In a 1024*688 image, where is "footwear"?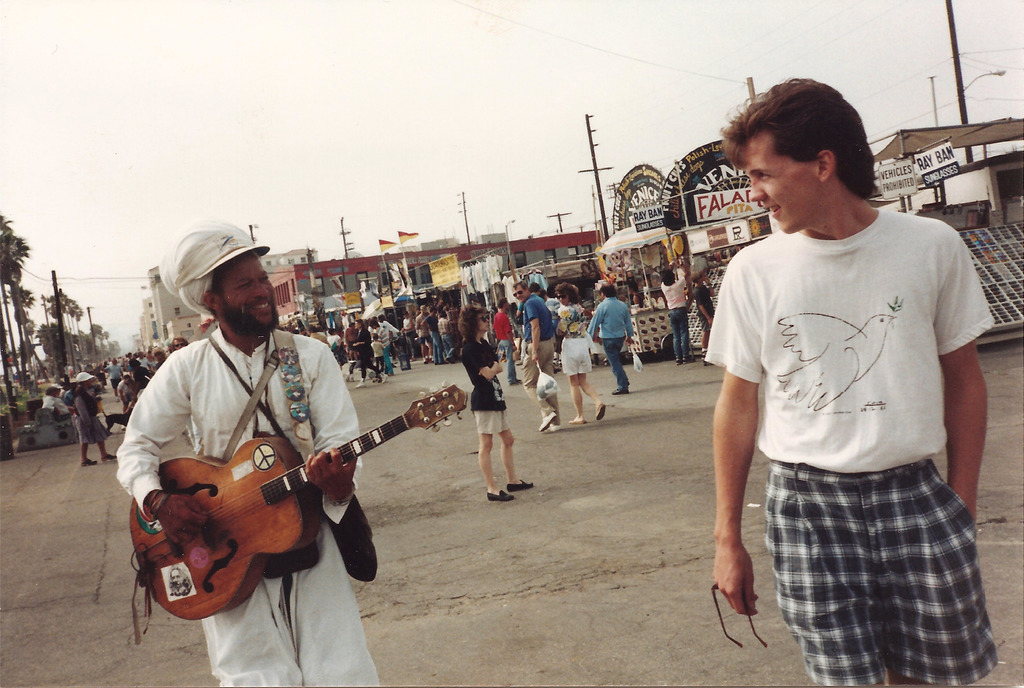
bbox=(675, 356, 680, 366).
